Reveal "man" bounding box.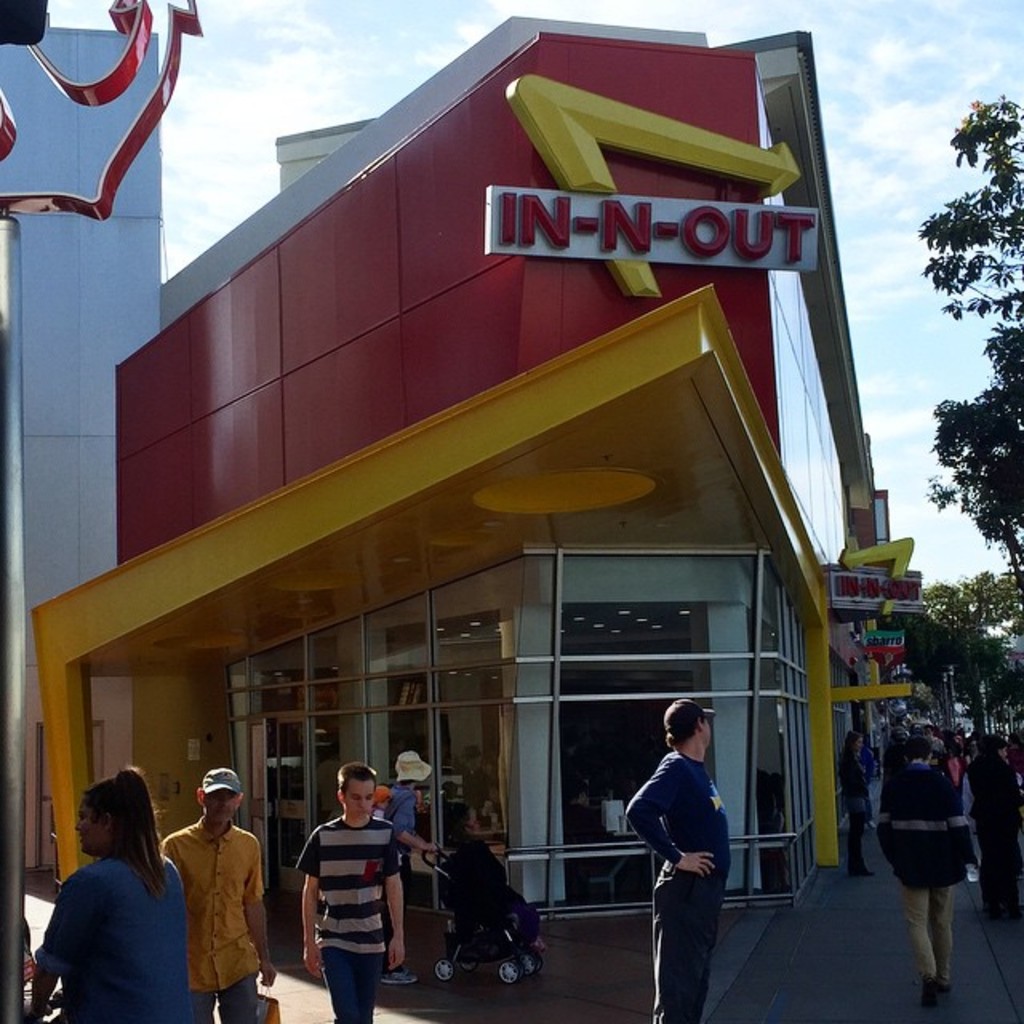
Revealed: x1=162 y1=763 x2=278 y2=1021.
